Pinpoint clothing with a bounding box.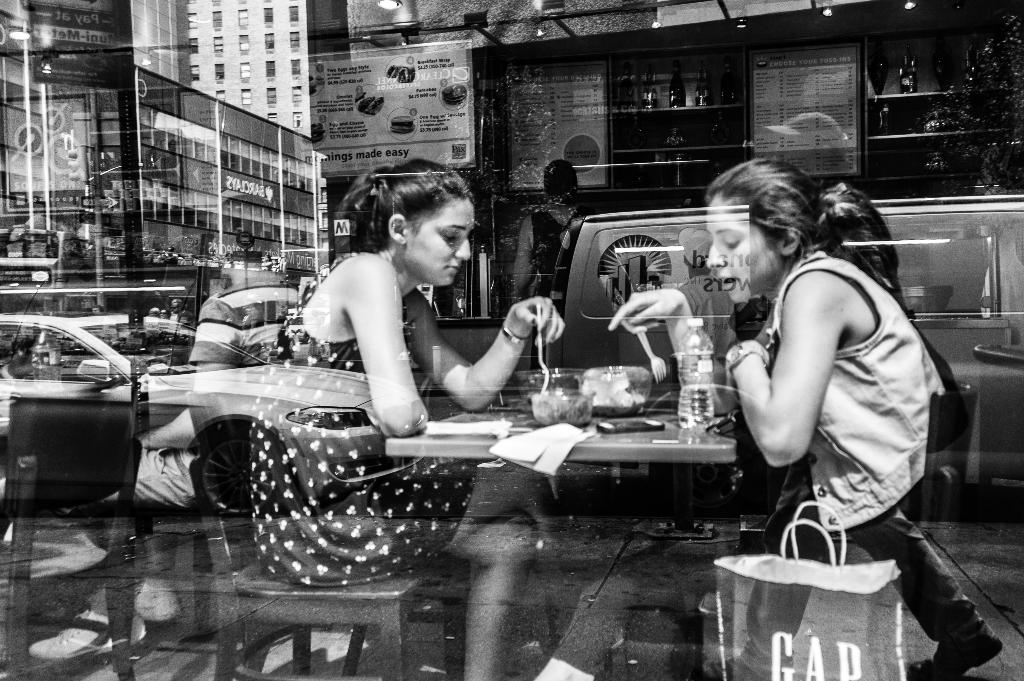
(247, 248, 479, 591).
